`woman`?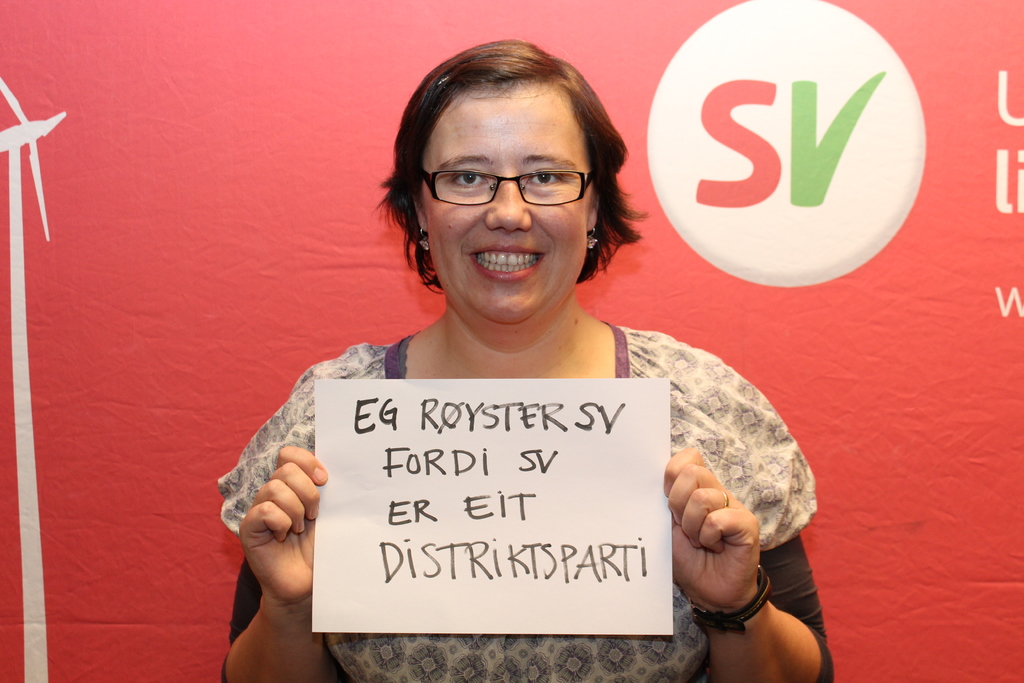
<region>230, 42, 803, 667</region>
